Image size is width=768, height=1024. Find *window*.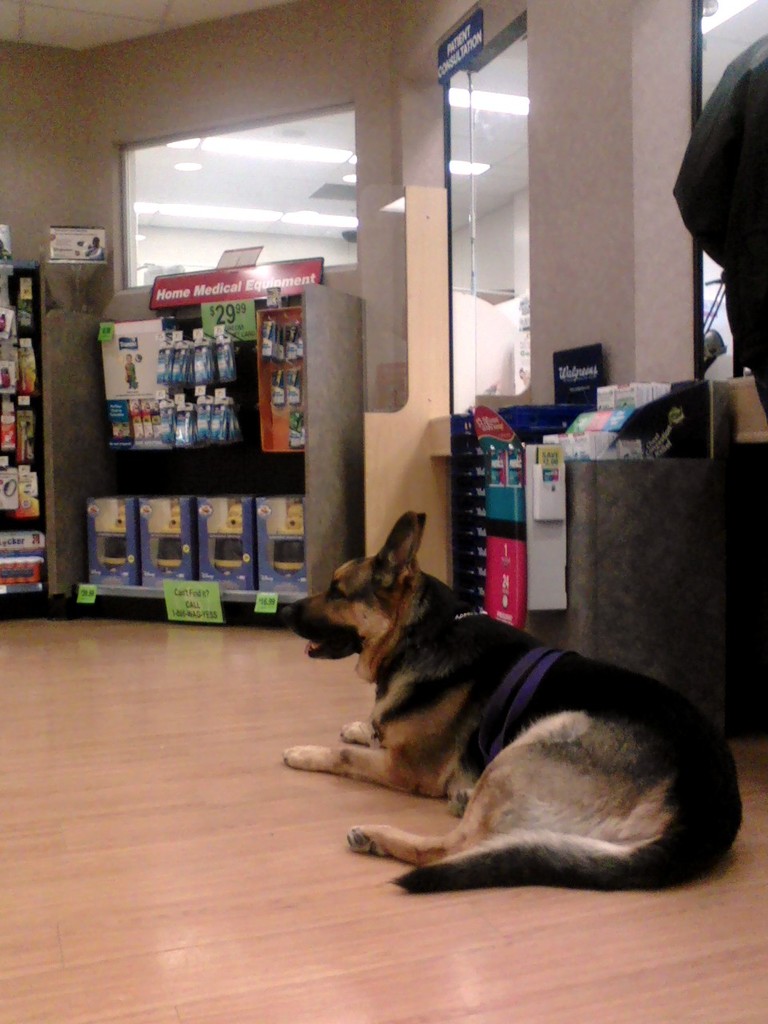
detection(114, 103, 366, 300).
